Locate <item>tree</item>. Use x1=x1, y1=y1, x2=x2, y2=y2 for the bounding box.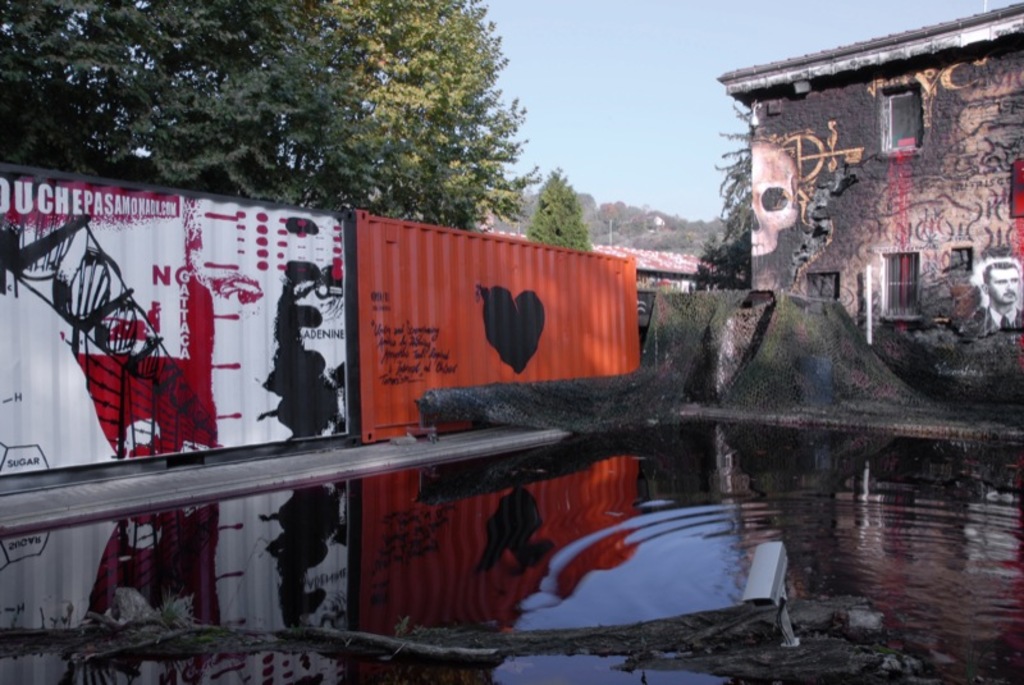
x1=530, y1=159, x2=595, y2=251.
